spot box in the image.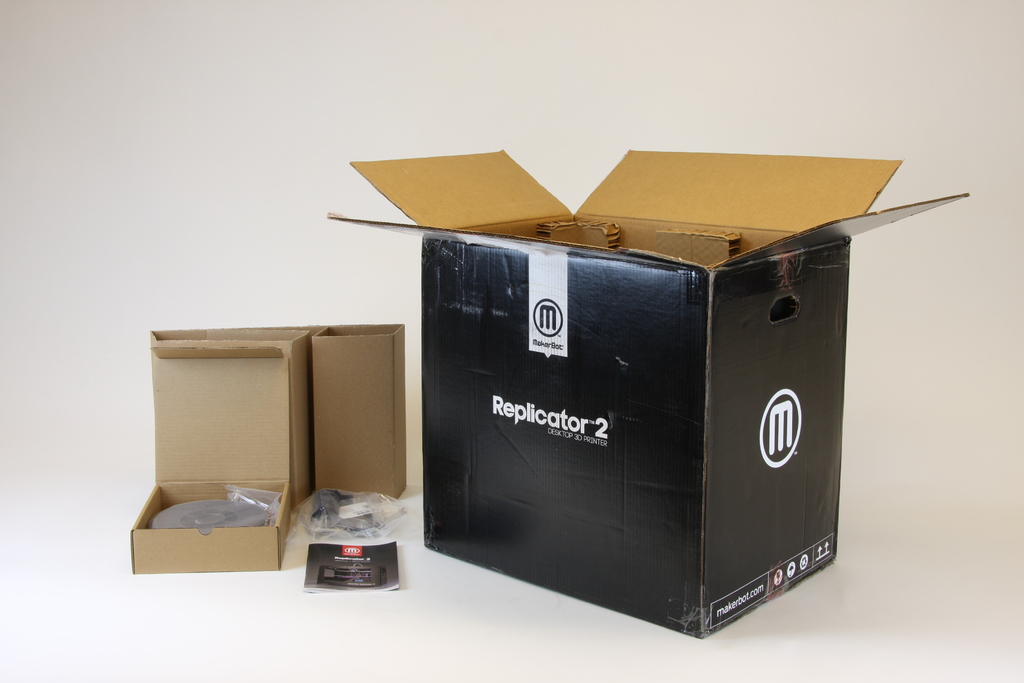
box found at region(308, 317, 405, 503).
